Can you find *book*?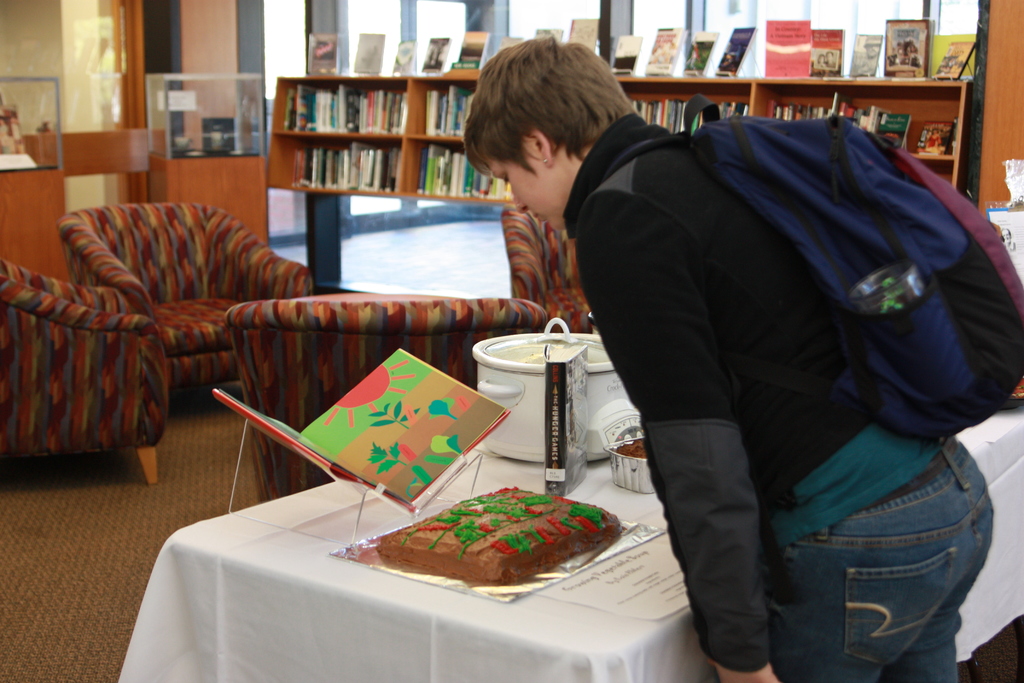
Yes, bounding box: Rect(764, 19, 811, 81).
